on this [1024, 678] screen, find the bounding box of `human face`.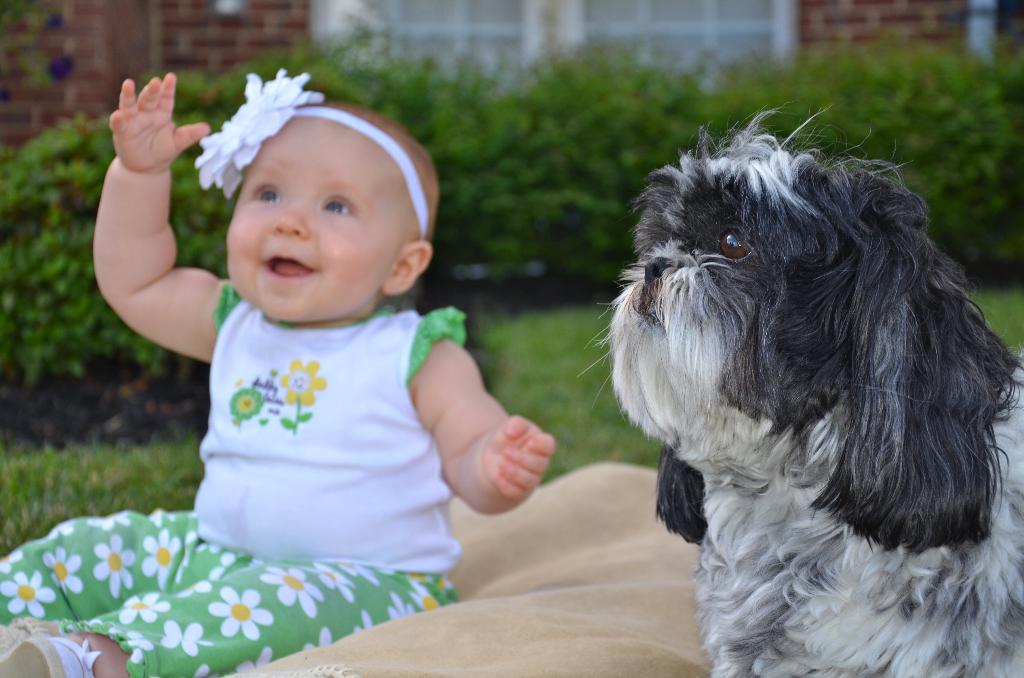
Bounding box: left=223, top=122, right=406, bottom=318.
